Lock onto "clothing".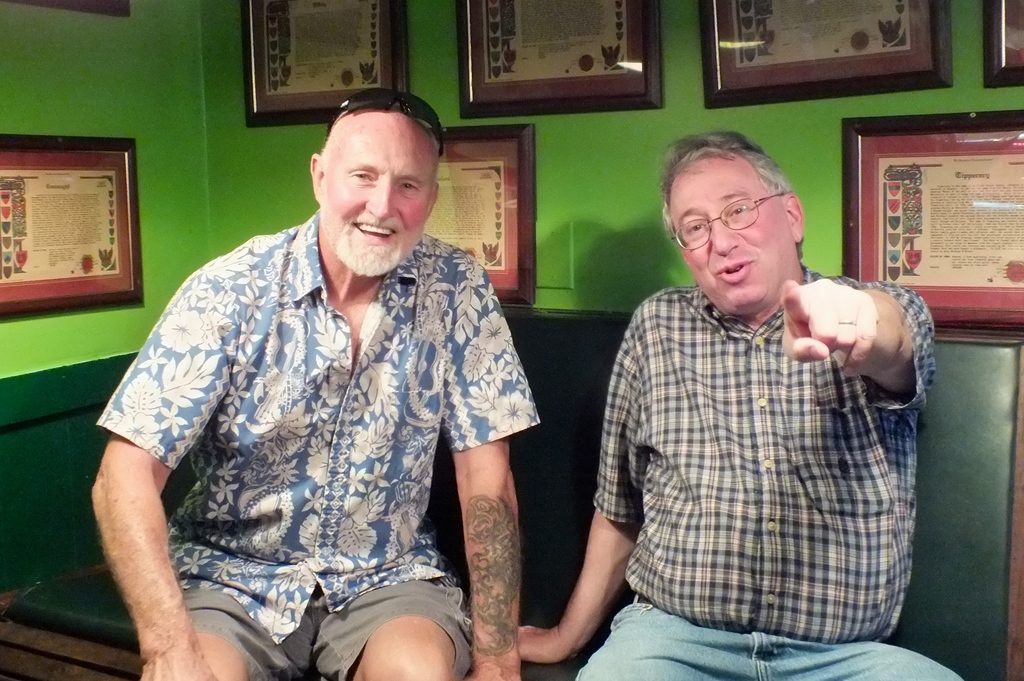
Locked: box=[586, 203, 940, 658].
